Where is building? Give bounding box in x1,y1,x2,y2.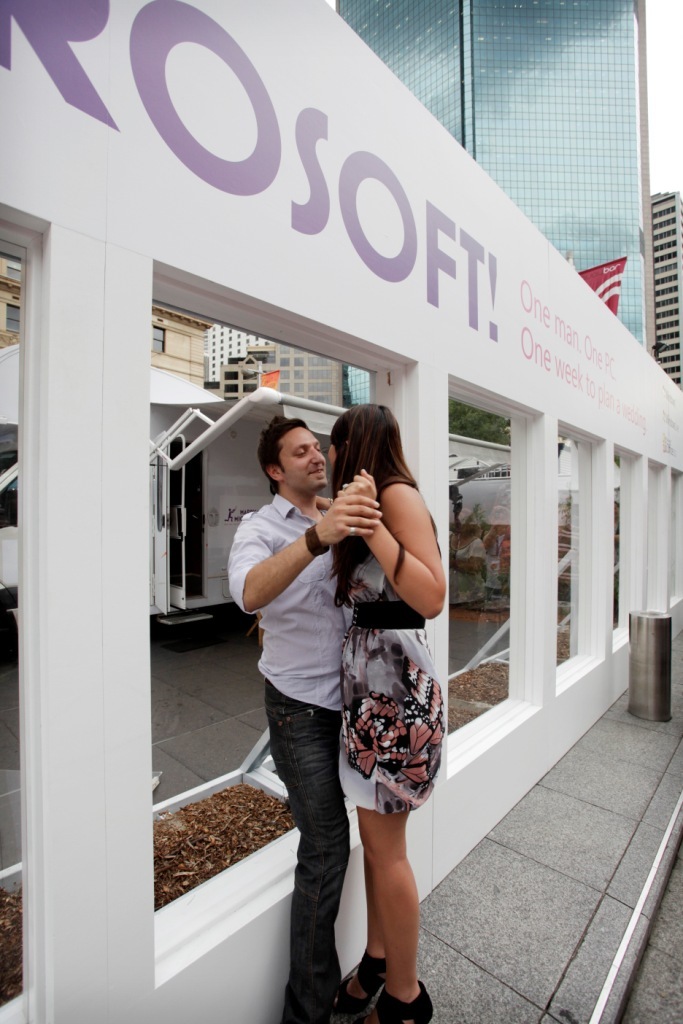
0,0,682,1023.
